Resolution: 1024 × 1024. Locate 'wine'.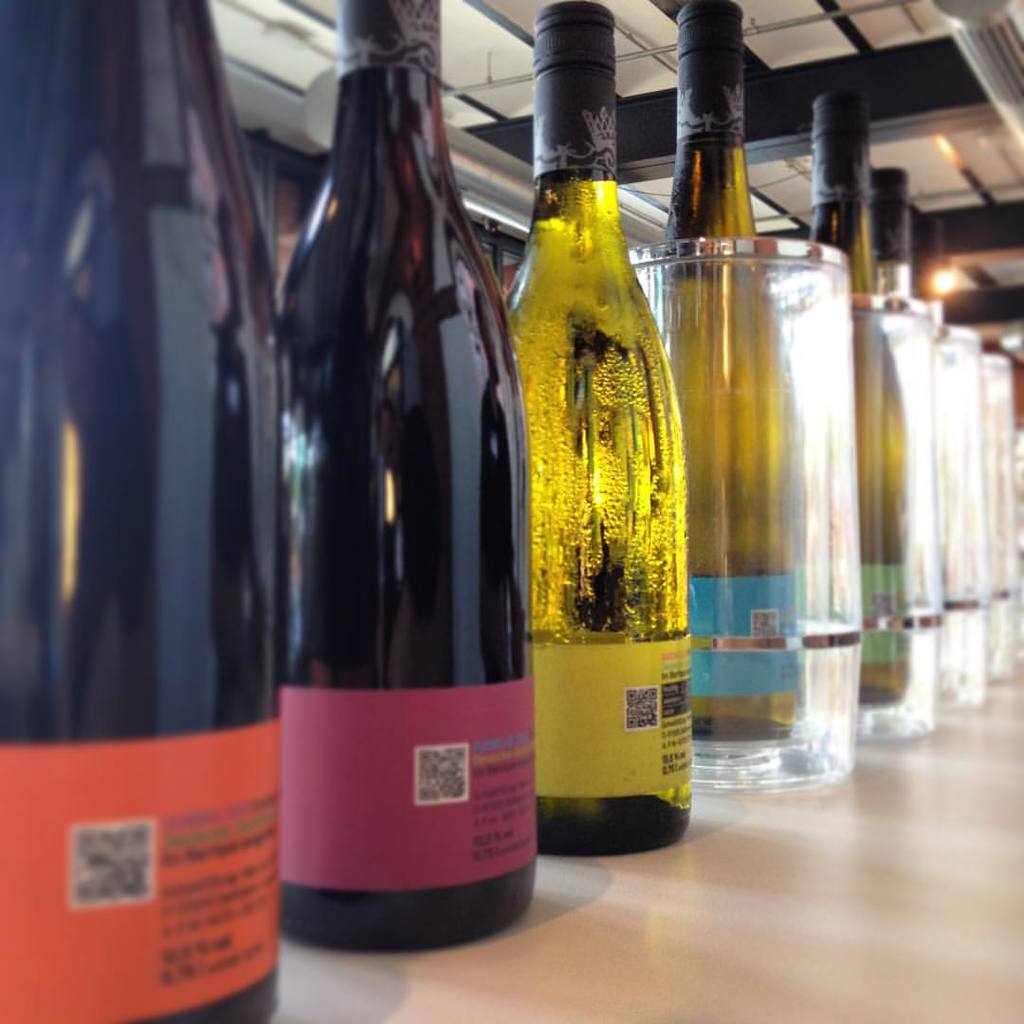
[803,87,915,706].
